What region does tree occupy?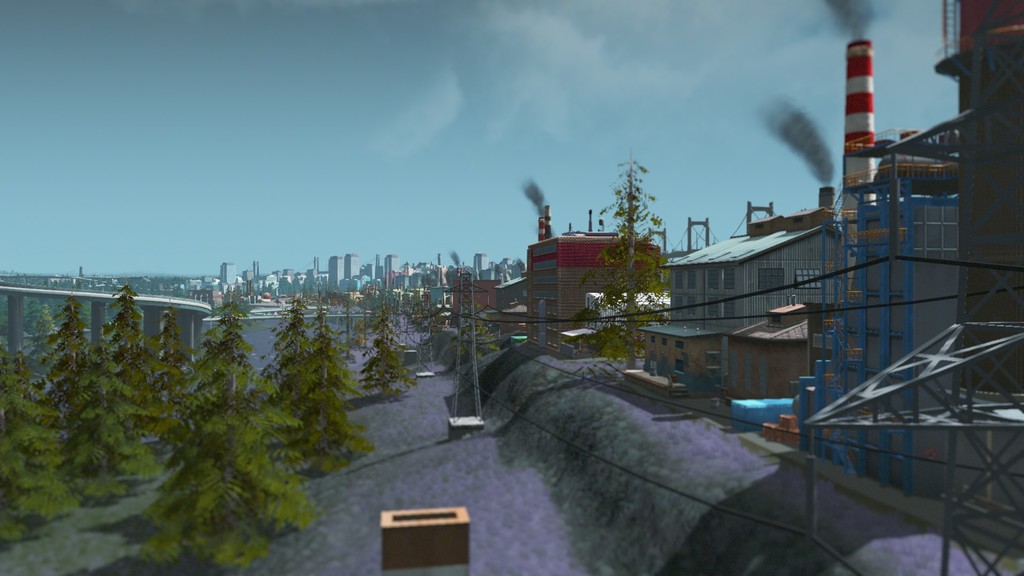
BBox(87, 280, 168, 448).
